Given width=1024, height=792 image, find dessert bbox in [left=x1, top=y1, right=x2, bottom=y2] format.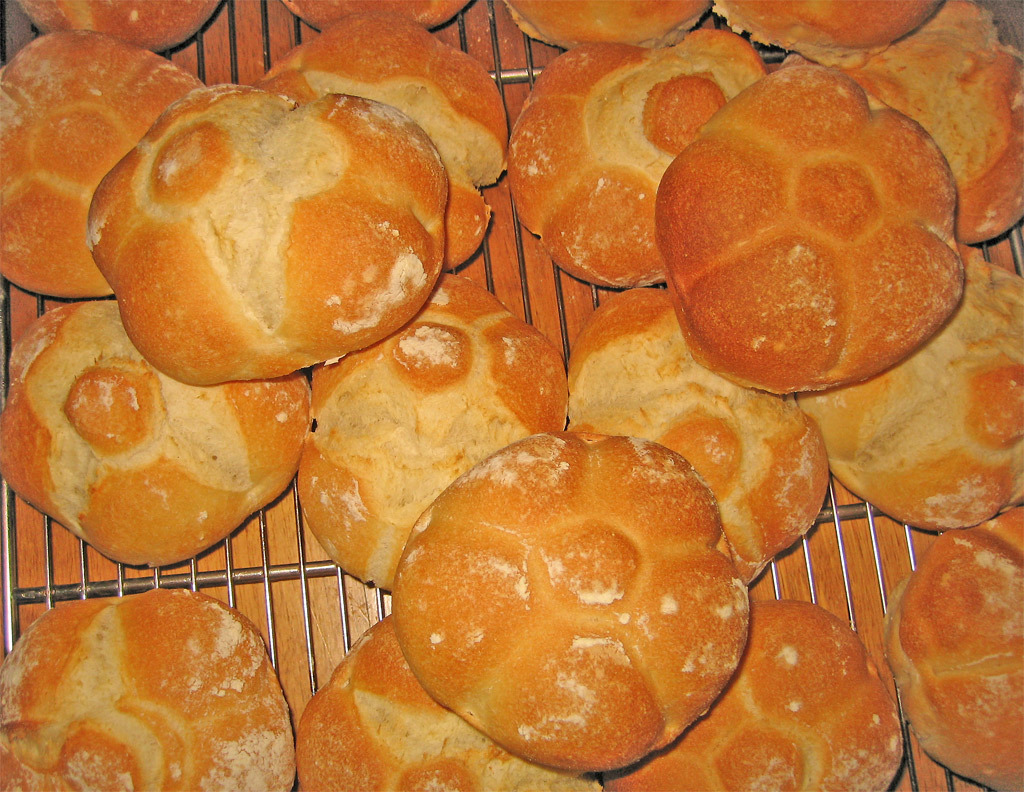
[left=302, top=273, right=564, bottom=590].
